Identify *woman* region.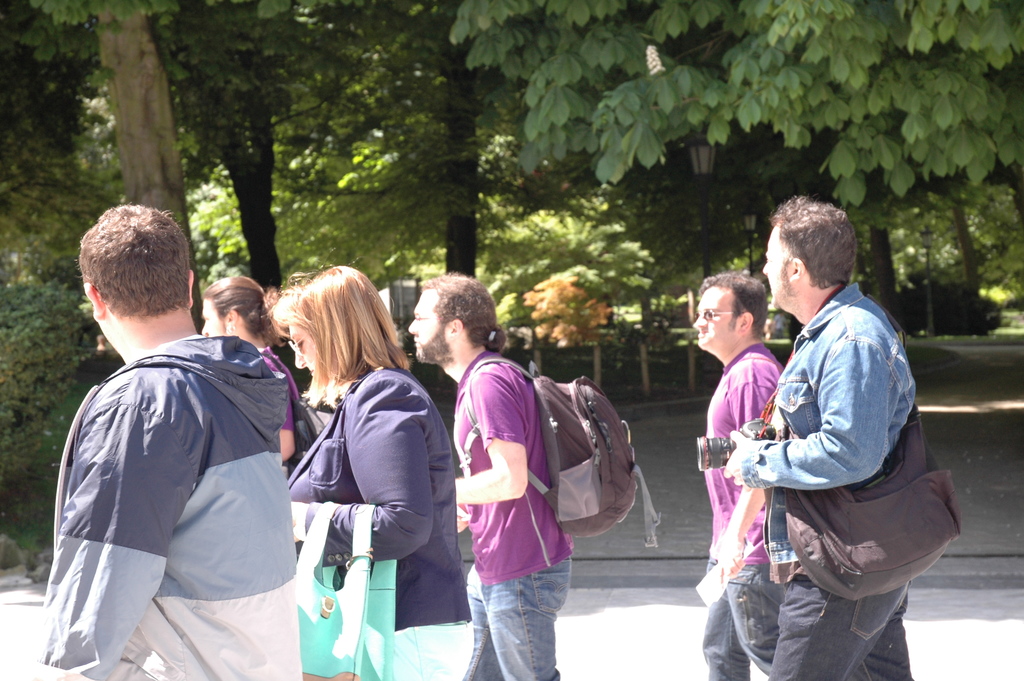
Region: <box>190,272,308,482</box>.
